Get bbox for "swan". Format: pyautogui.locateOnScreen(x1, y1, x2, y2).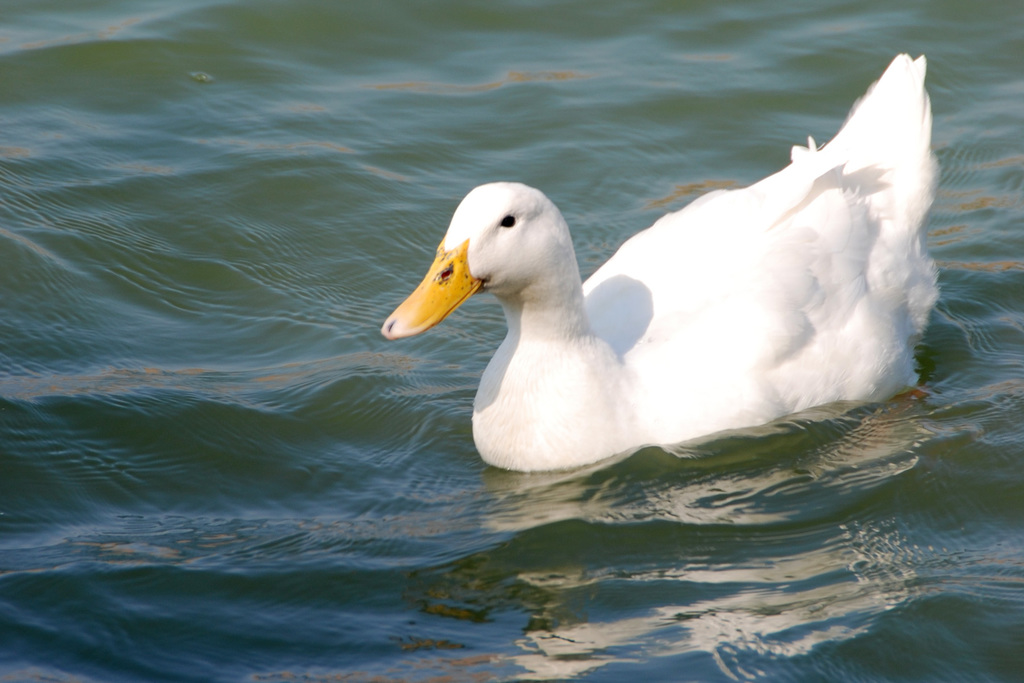
pyautogui.locateOnScreen(381, 60, 951, 463).
